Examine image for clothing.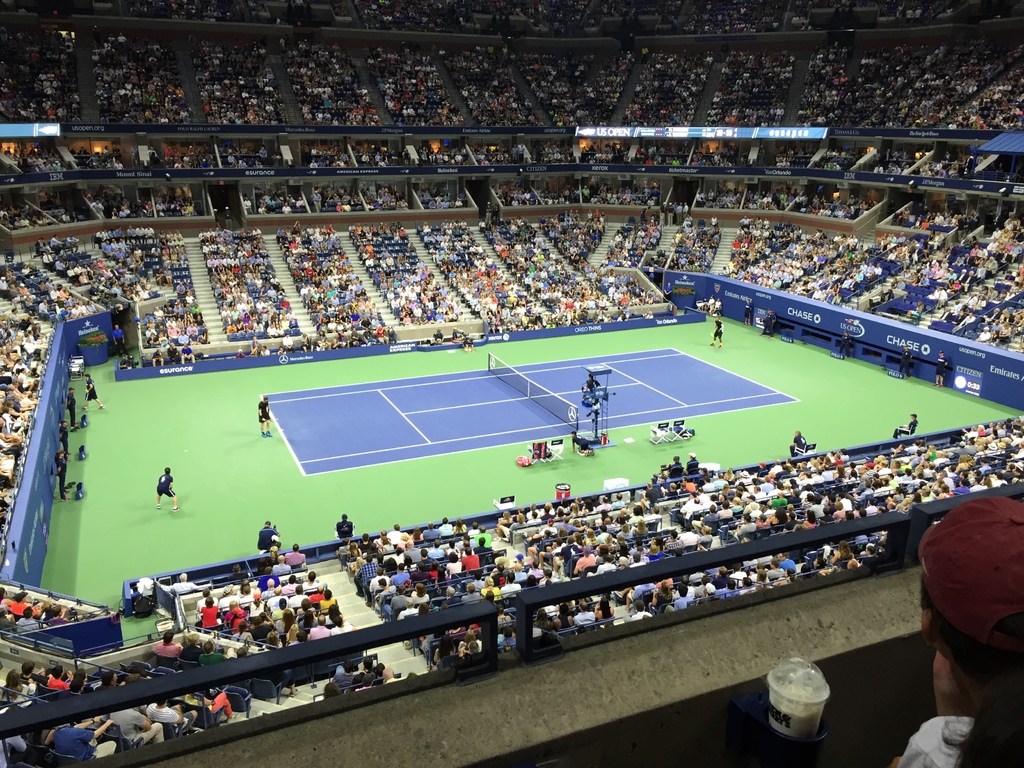
Examination result: left=272, top=566, right=291, bottom=573.
